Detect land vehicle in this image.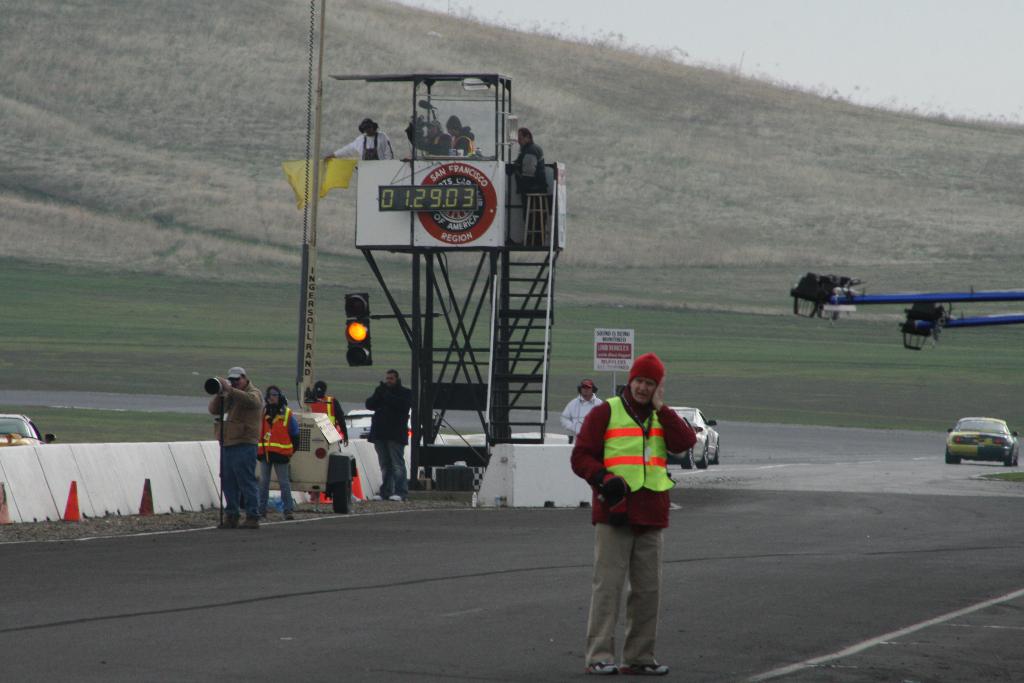
Detection: 0,413,60,448.
